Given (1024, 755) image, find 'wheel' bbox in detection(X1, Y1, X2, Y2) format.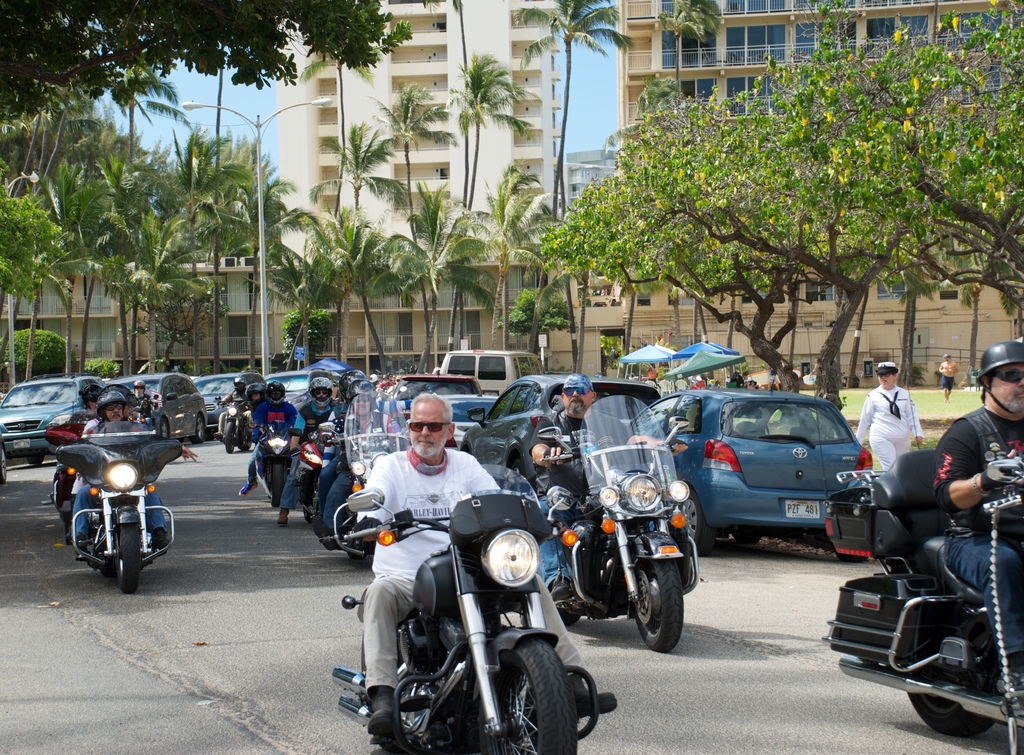
detection(907, 693, 997, 736).
